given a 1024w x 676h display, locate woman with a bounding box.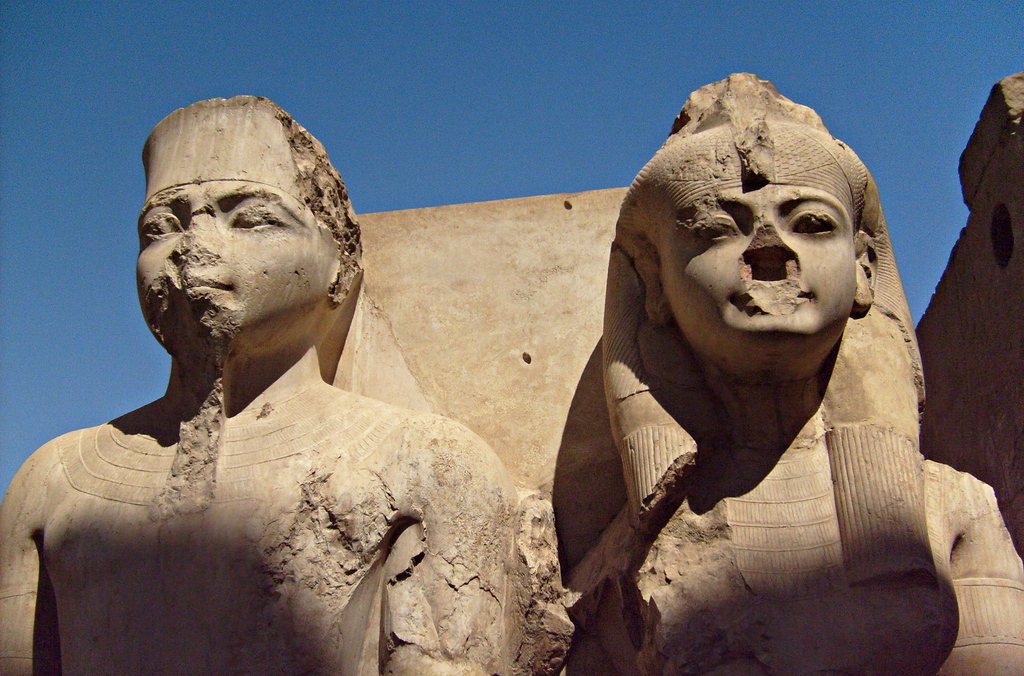
Located: [left=539, top=135, right=995, bottom=654].
